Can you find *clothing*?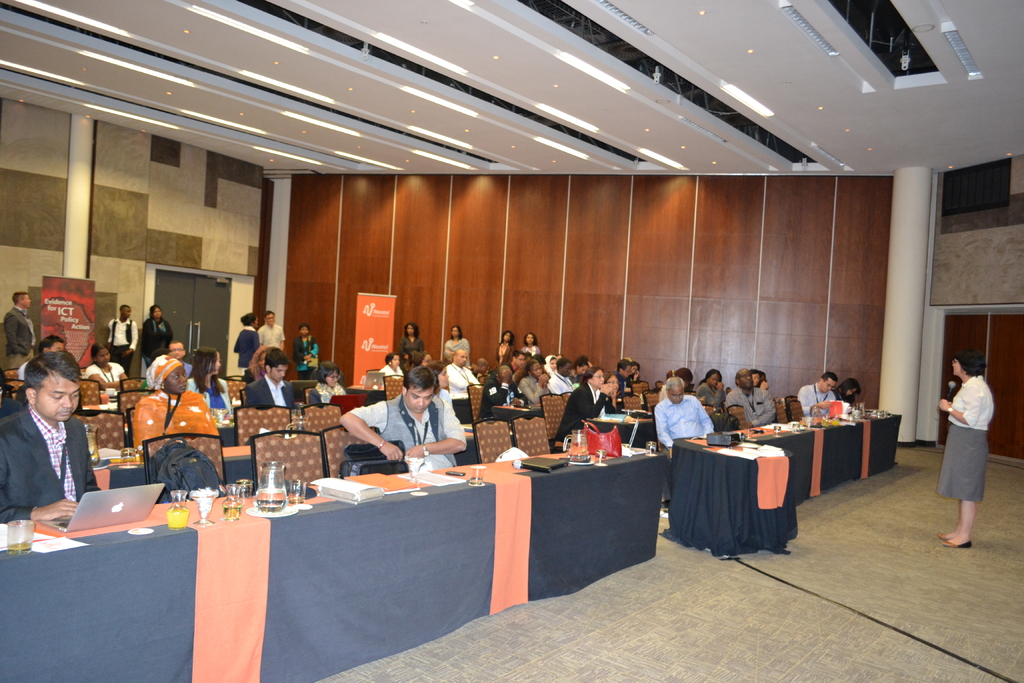
Yes, bounding box: pyautogui.locateOnScreen(106, 320, 138, 372).
